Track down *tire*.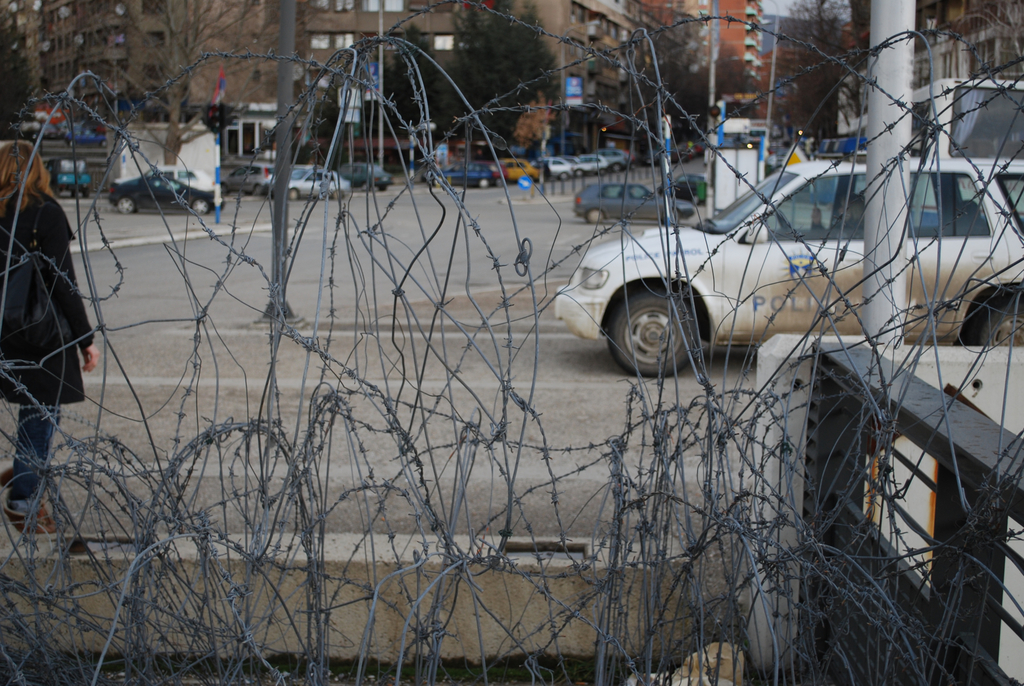
Tracked to detection(573, 168, 585, 174).
